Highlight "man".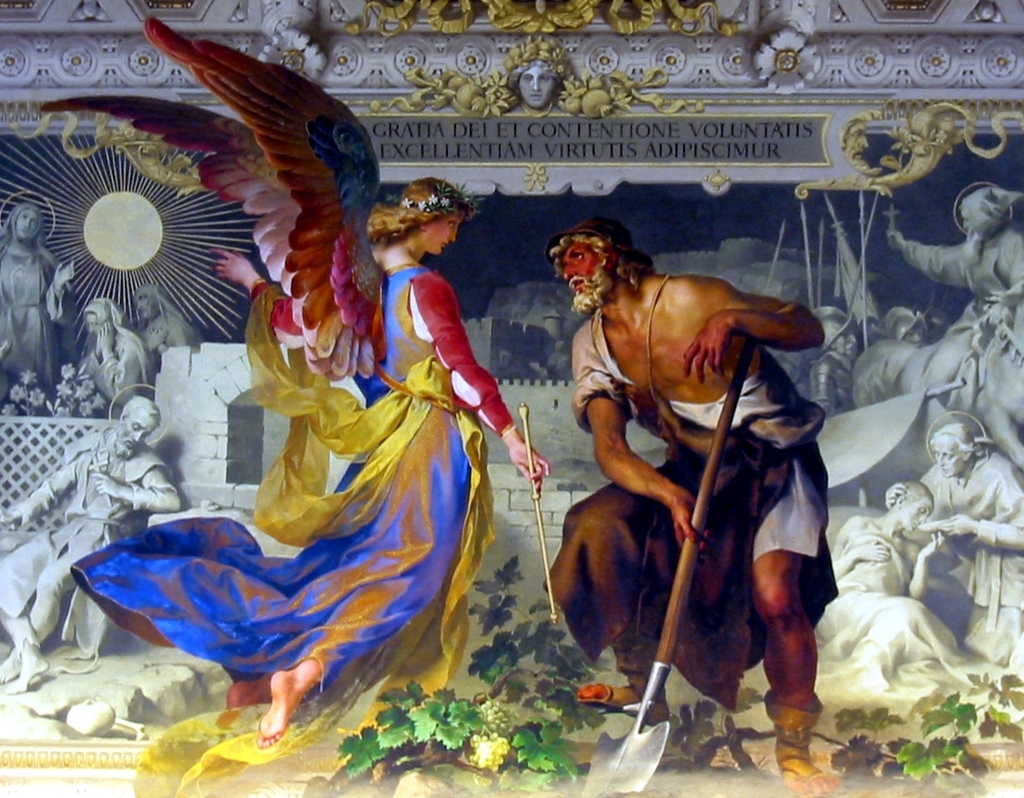
Highlighted region: select_region(884, 302, 949, 351).
